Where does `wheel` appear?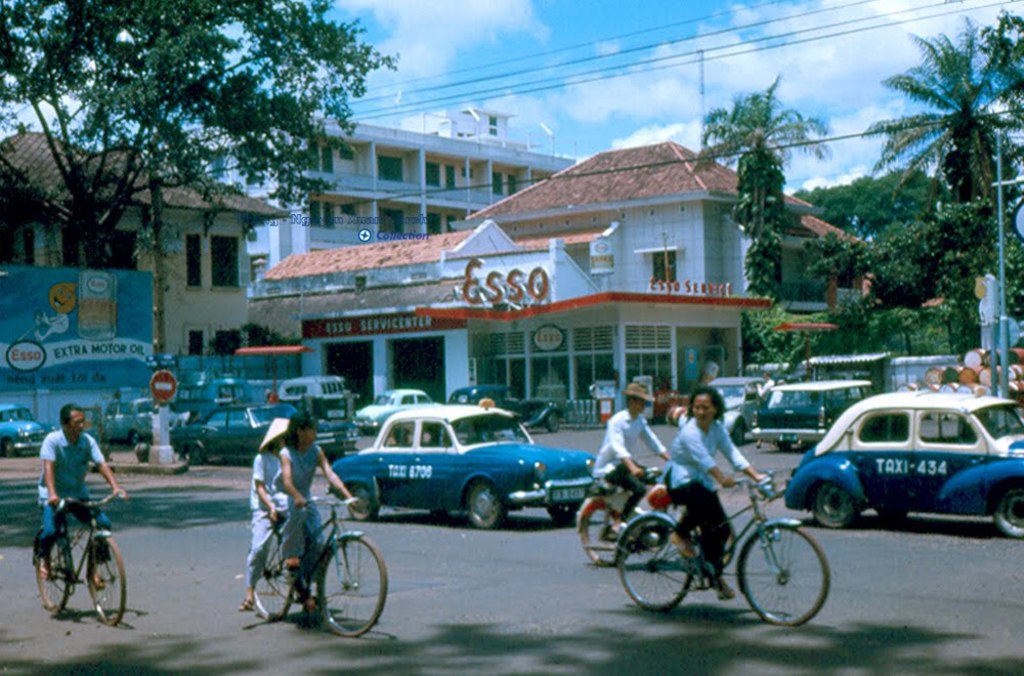
Appears at l=250, t=530, r=294, b=622.
